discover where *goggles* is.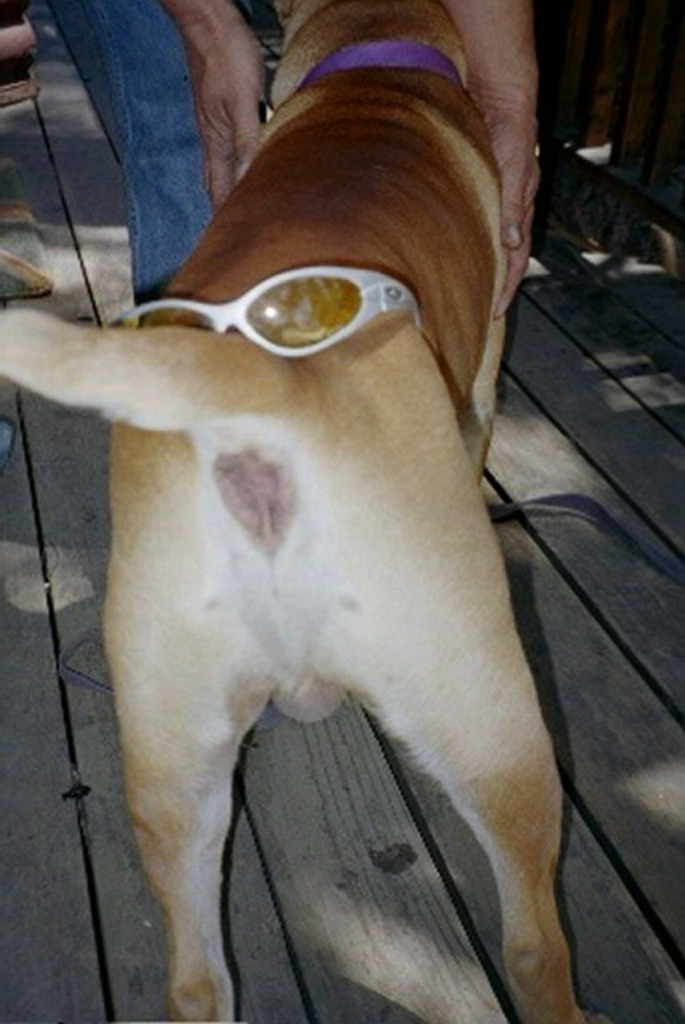
Discovered at (left=158, top=250, right=426, bottom=371).
